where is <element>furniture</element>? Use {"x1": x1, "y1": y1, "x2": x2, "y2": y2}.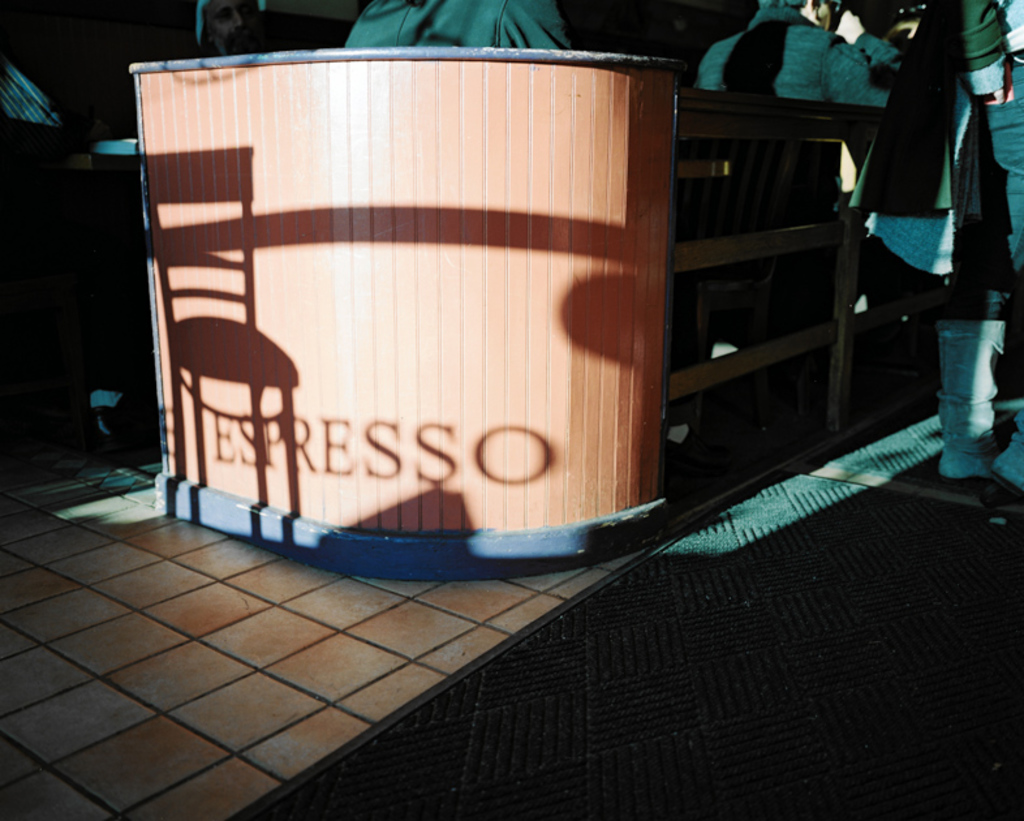
{"x1": 126, "y1": 47, "x2": 671, "y2": 581}.
